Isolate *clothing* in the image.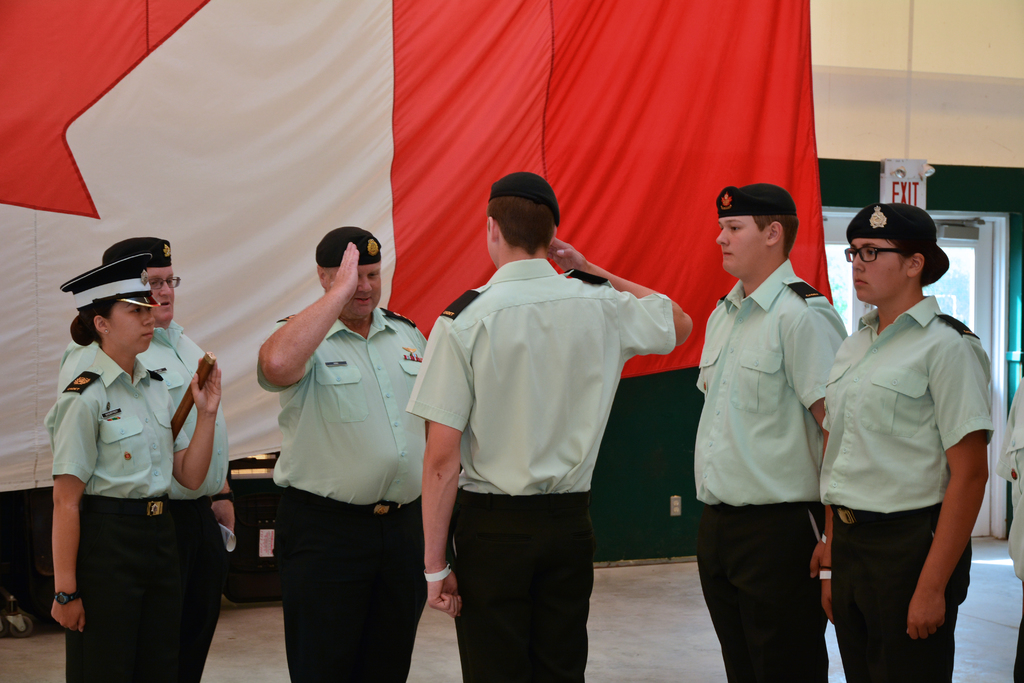
Isolated region: detection(273, 320, 429, 682).
